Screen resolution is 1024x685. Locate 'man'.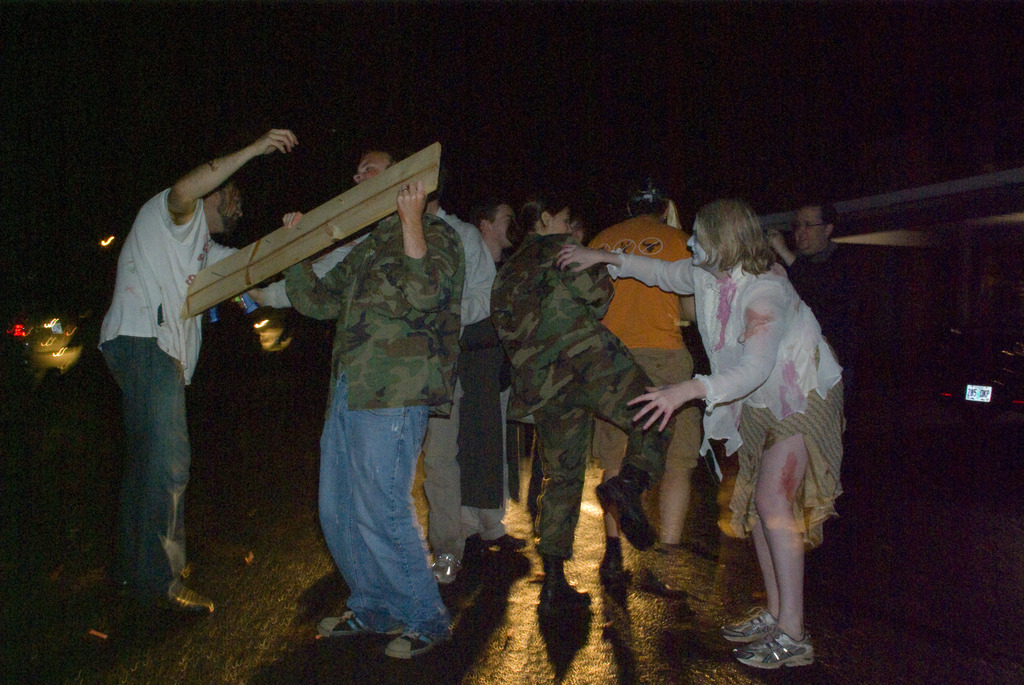
left=97, top=121, right=301, bottom=640.
